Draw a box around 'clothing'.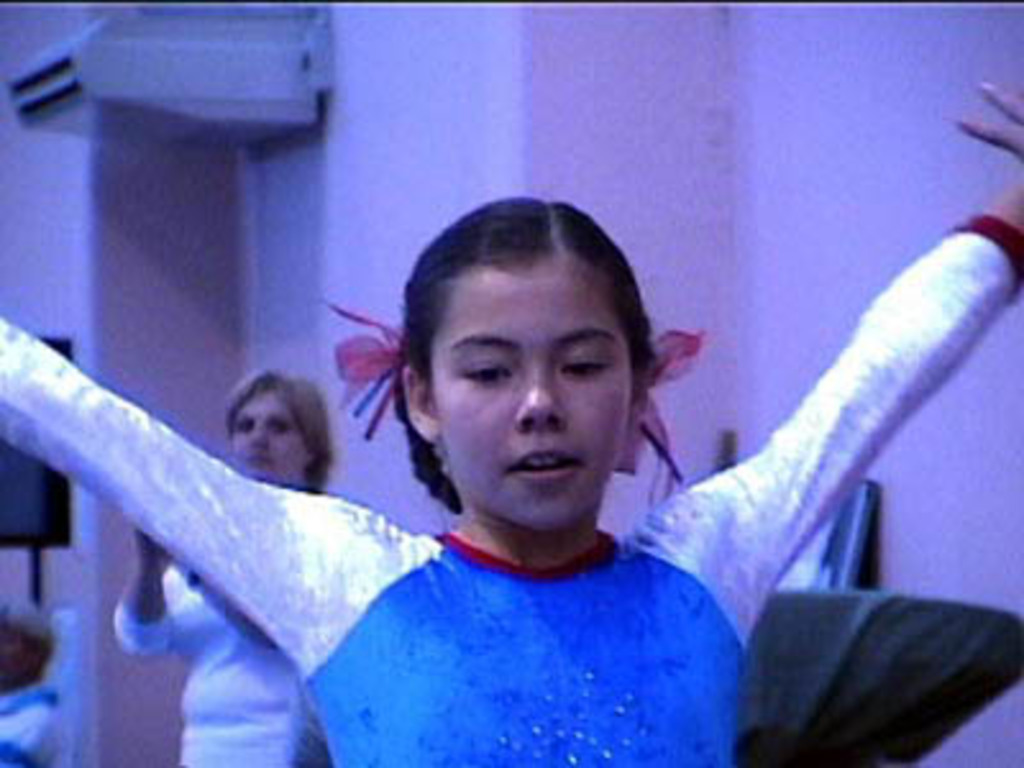
box=[128, 530, 335, 763].
